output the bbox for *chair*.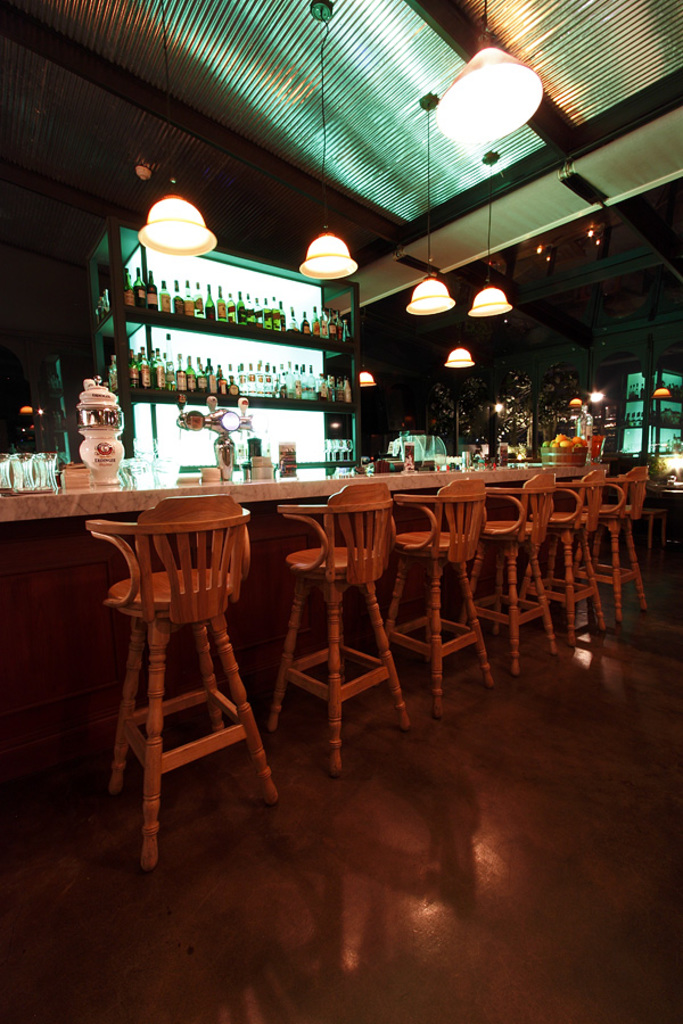
bbox(517, 465, 612, 662).
